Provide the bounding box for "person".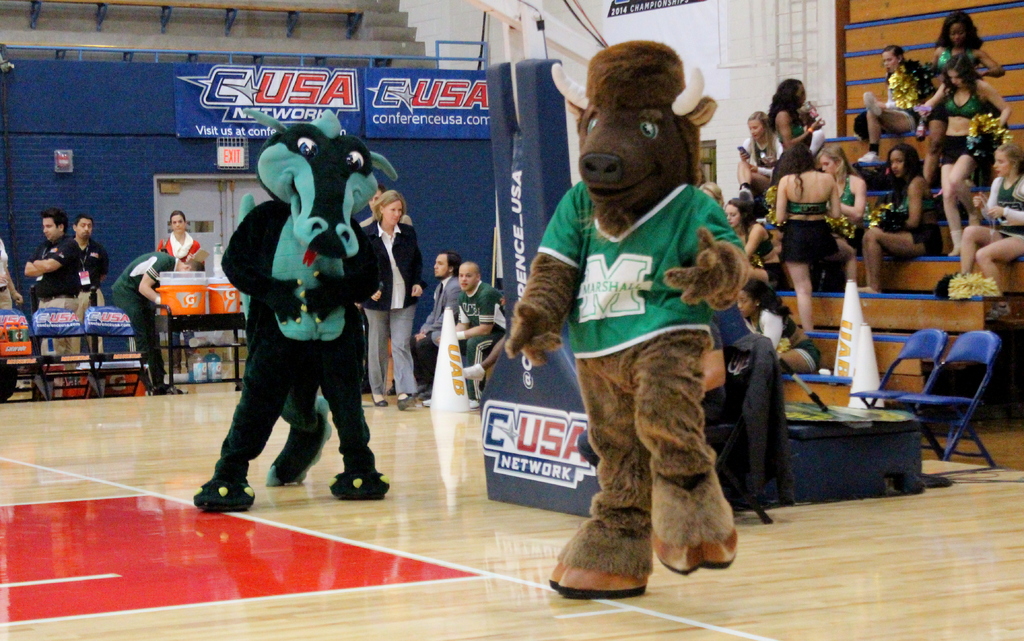
x1=508, y1=65, x2=755, y2=598.
